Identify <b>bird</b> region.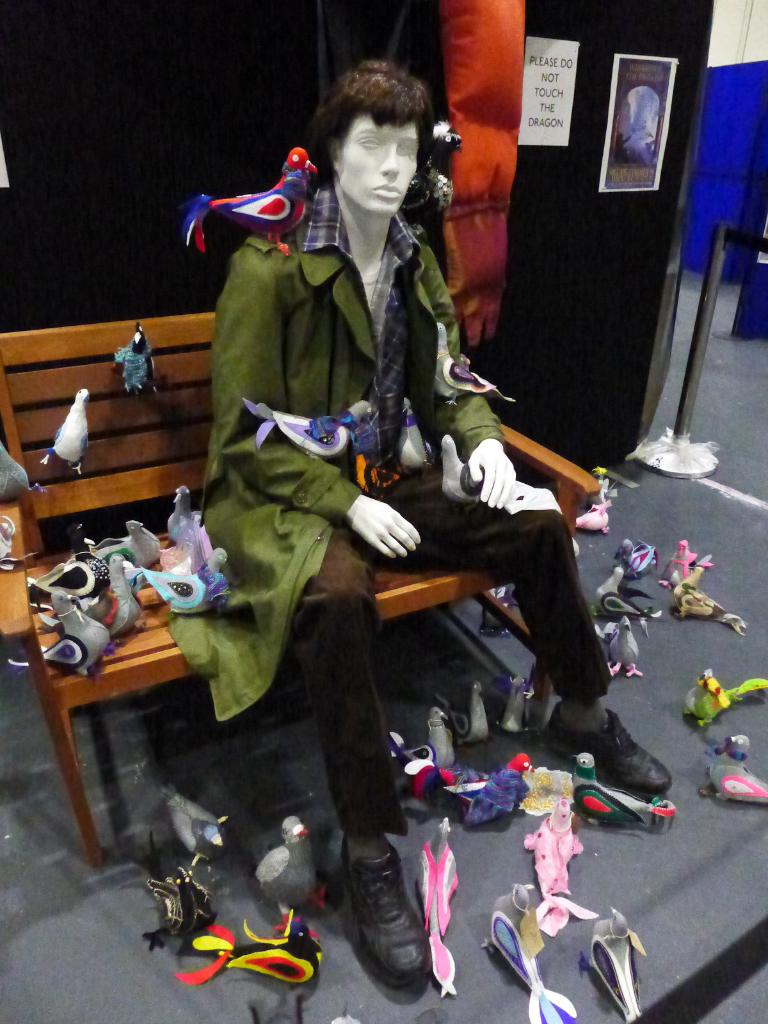
Region: left=153, top=824, right=221, bottom=956.
